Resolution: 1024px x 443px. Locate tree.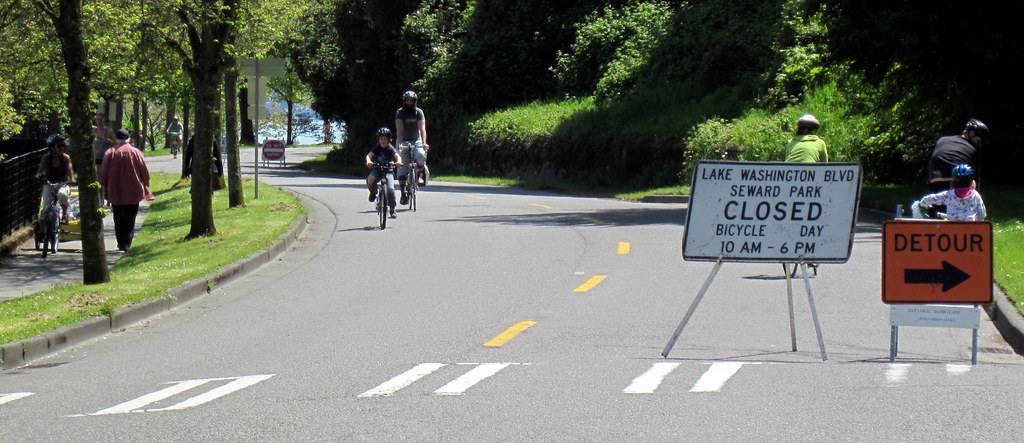
569, 0, 855, 169.
